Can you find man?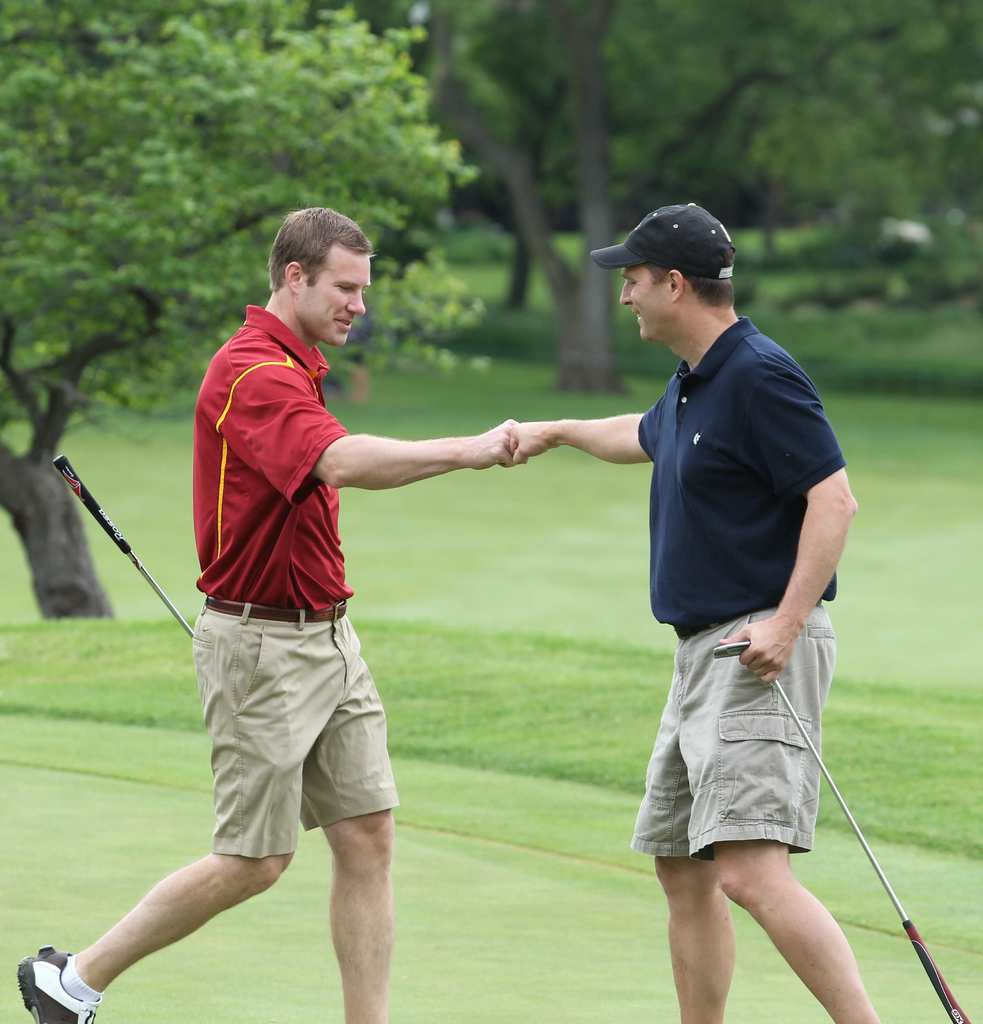
Yes, bounding box: left=18, top=207, right=530, bottom=1023.
